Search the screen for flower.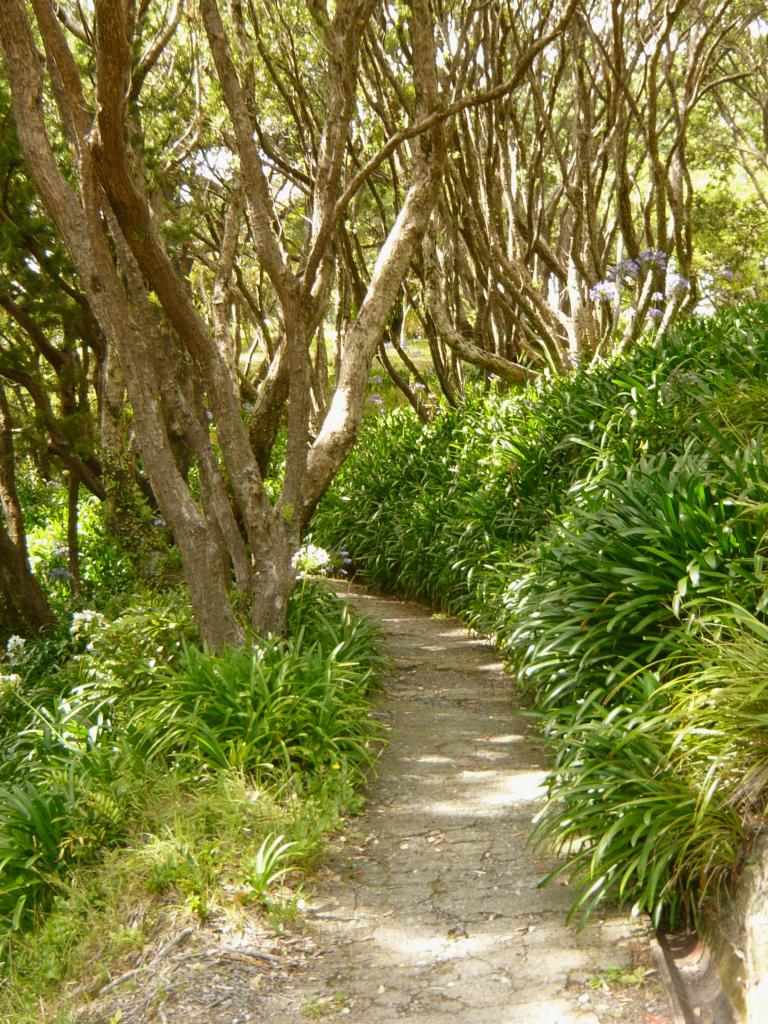
Found at left=639, top=242, right=667, bottom=271.
